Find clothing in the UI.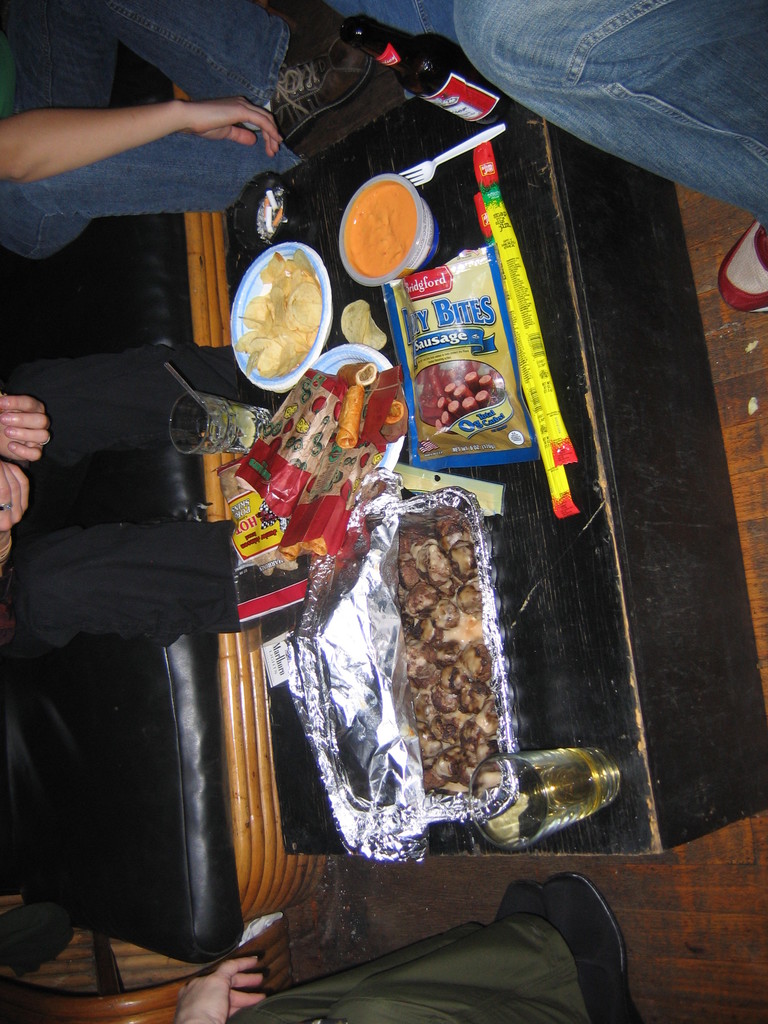
UI element at 221, 896, 595, 1023.
